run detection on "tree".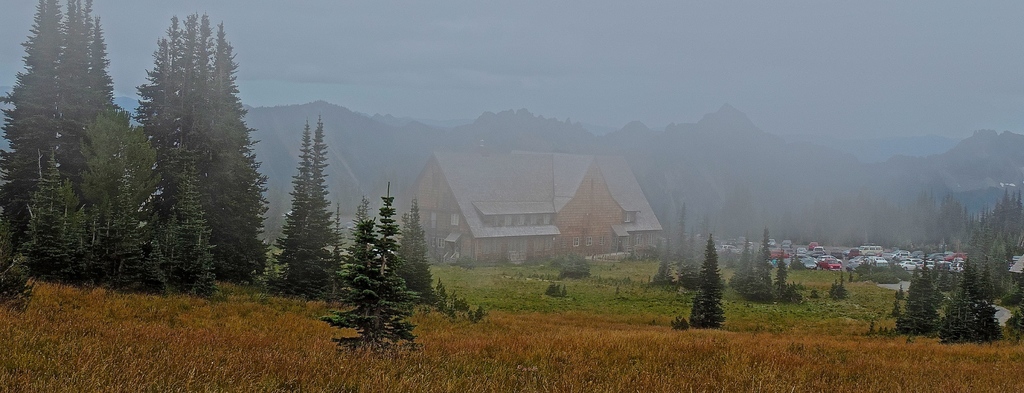
Result: 897, 273, 948, 337.
